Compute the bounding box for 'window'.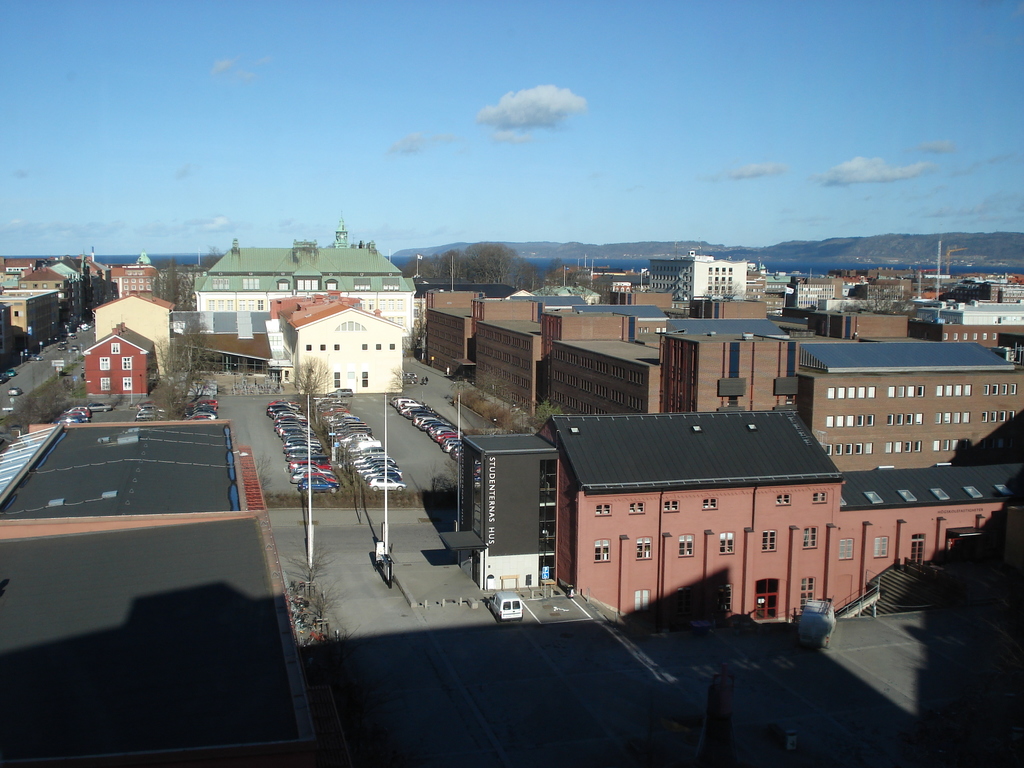
[1004, 410, 1006, 422].
